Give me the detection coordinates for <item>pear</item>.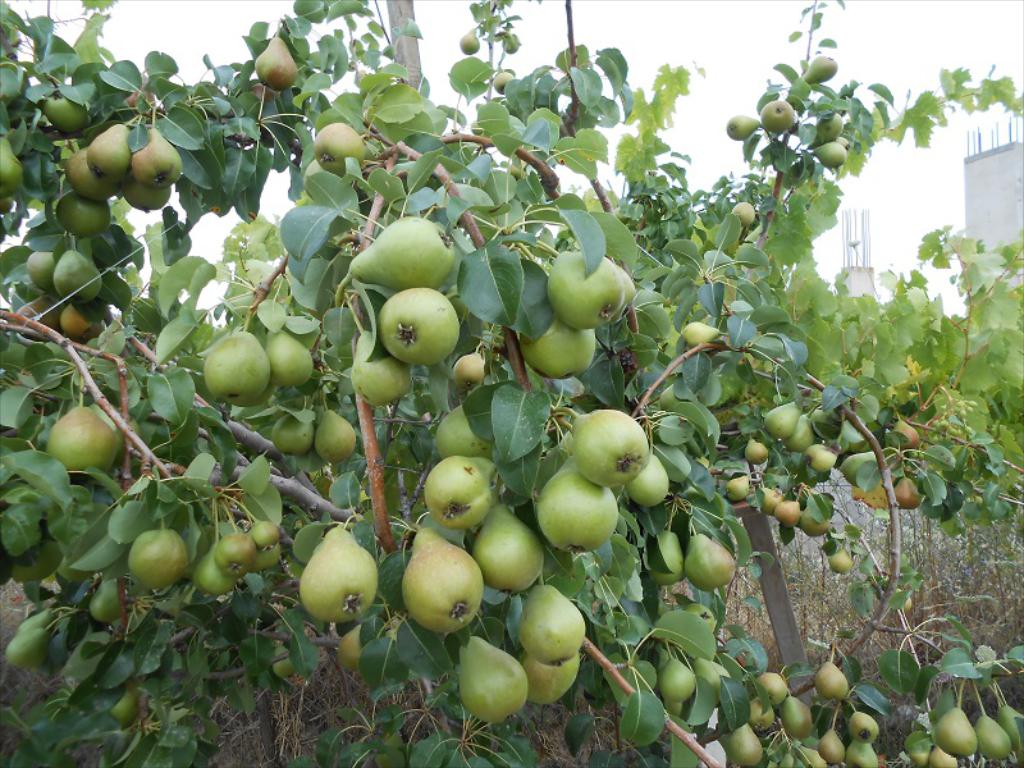
BBox(314, 120, 366, 174).
